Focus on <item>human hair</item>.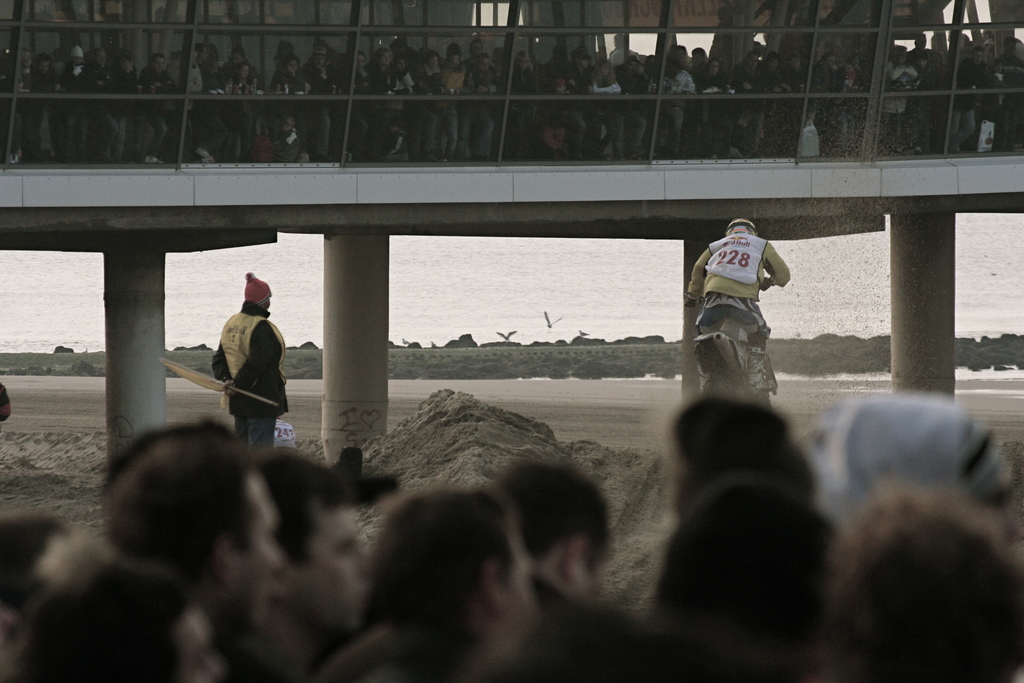
Focused at {"left": 79, "top": 421, "right": 259, "bottom": 591}.
